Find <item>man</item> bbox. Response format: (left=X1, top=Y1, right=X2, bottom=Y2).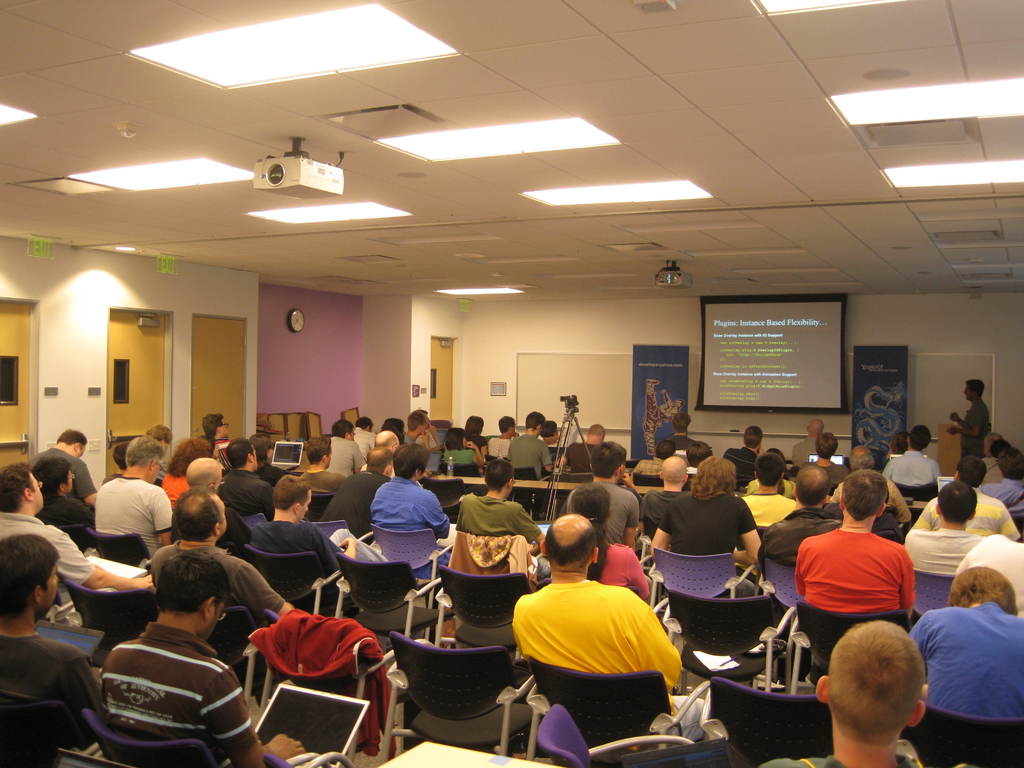
(left=0, top=456, right=155, bottom=627).
